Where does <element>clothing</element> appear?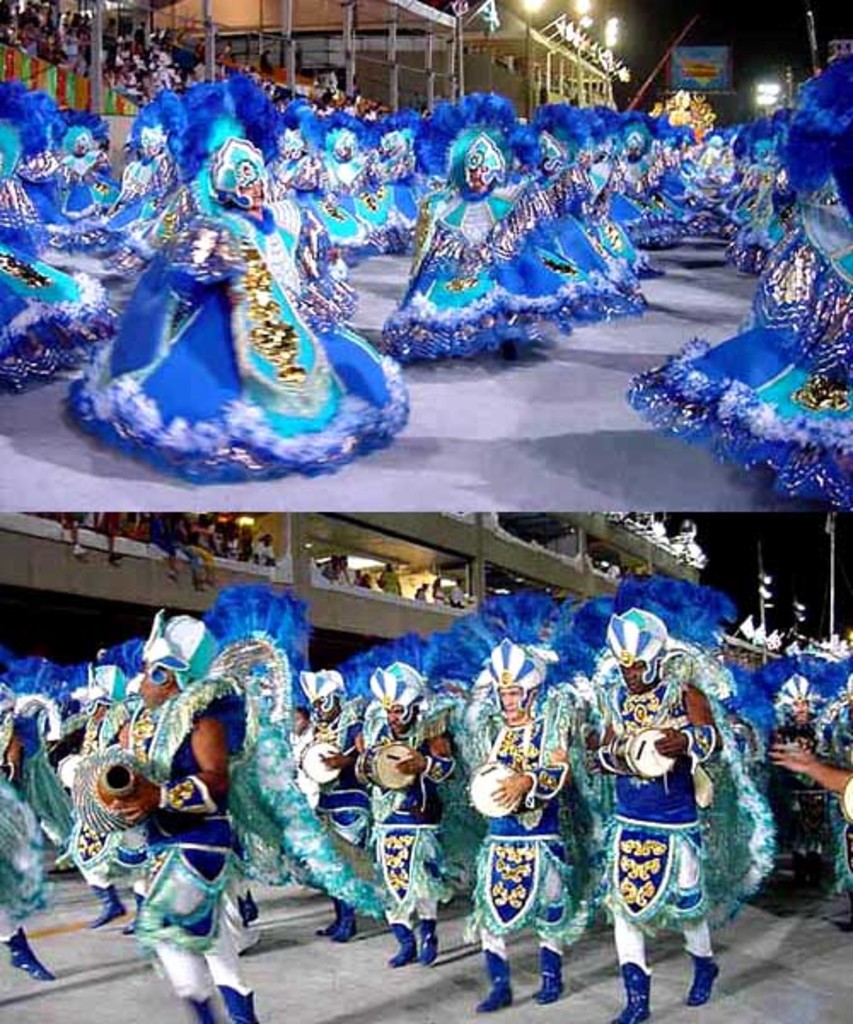
Appears at detection(764, 698, 851, 903).
